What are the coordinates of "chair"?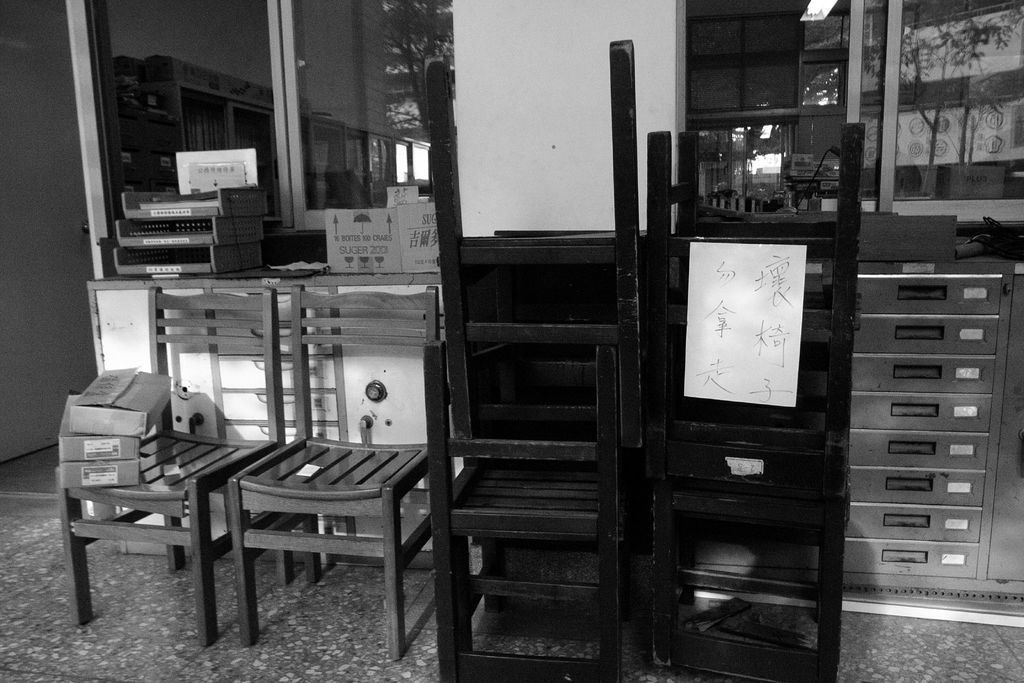
x1=220 y1=277 x2=446 y2=659.
